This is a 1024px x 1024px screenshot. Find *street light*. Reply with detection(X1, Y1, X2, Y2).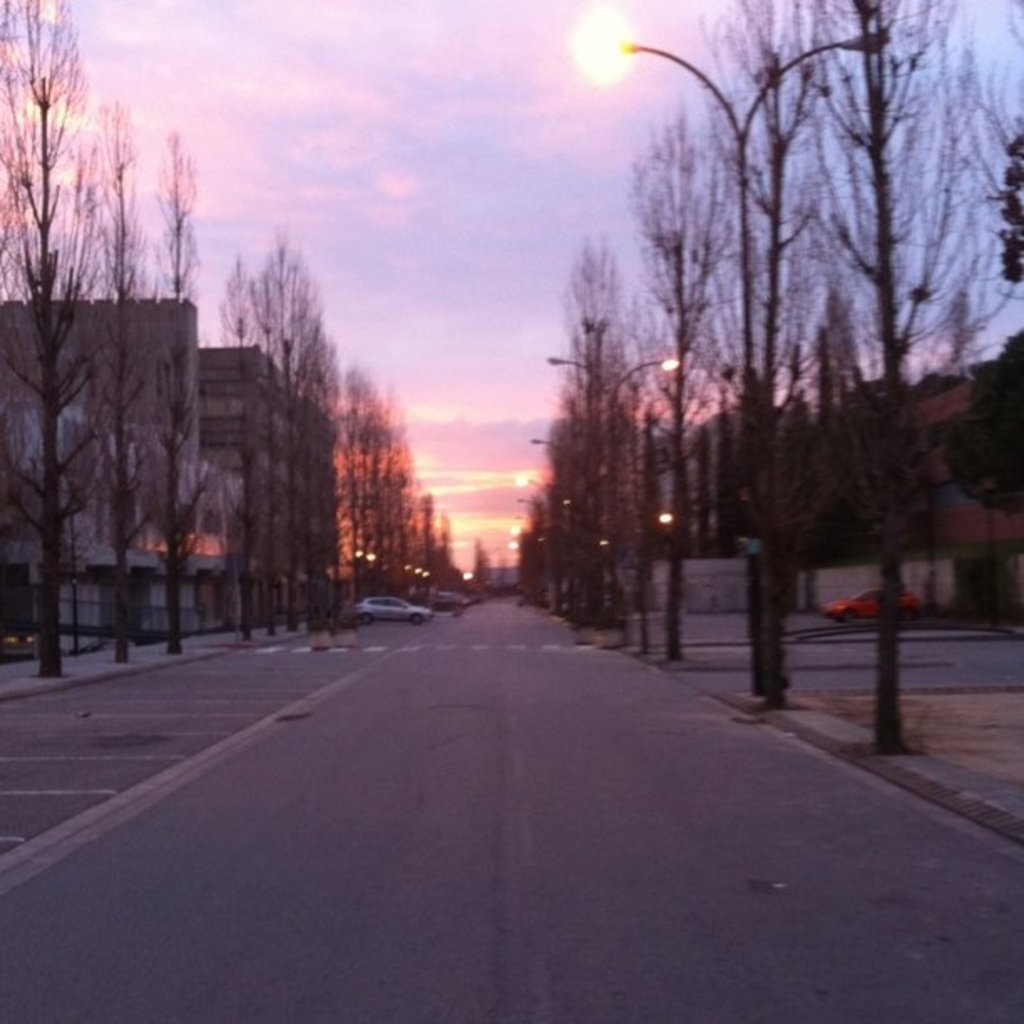
detection(550, 351, 684, 616).
